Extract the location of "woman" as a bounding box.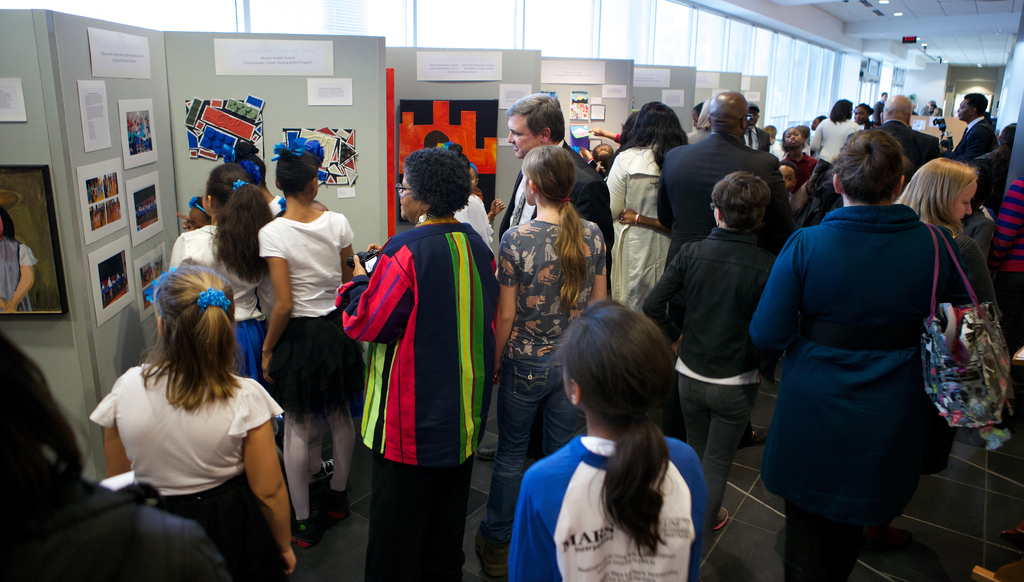
<box>243,128,358,514</box>.
